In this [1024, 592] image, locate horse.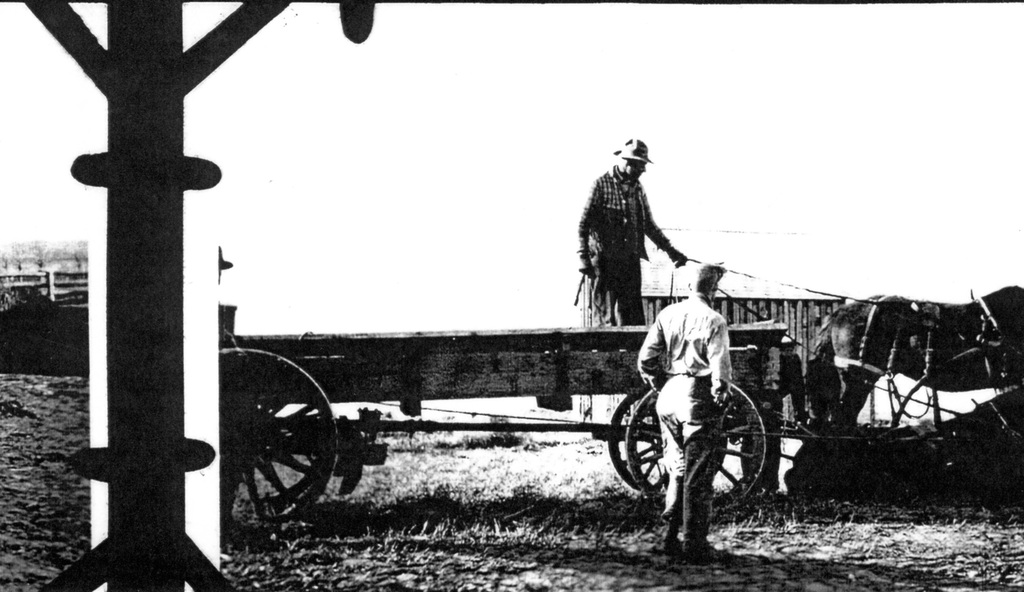
Bounding box: (803, 285, 1023, 433).
